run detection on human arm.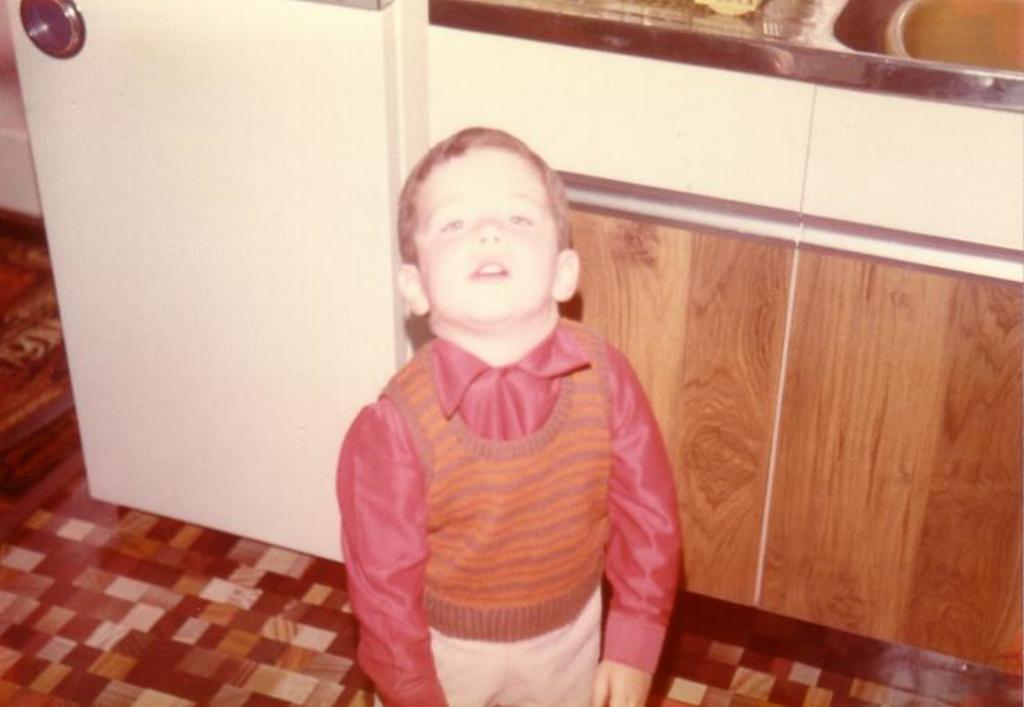
Result: Rect(336, 422, 452, 706).
